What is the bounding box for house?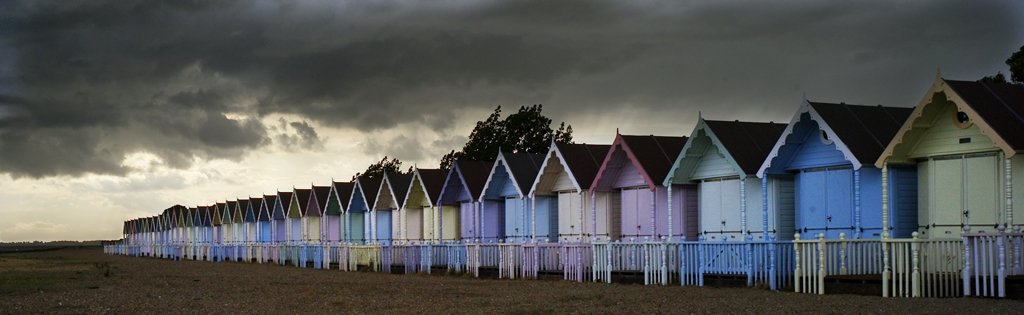
{"x1": 755, "y1": 99, "x2": 916, "y2": 285}.
